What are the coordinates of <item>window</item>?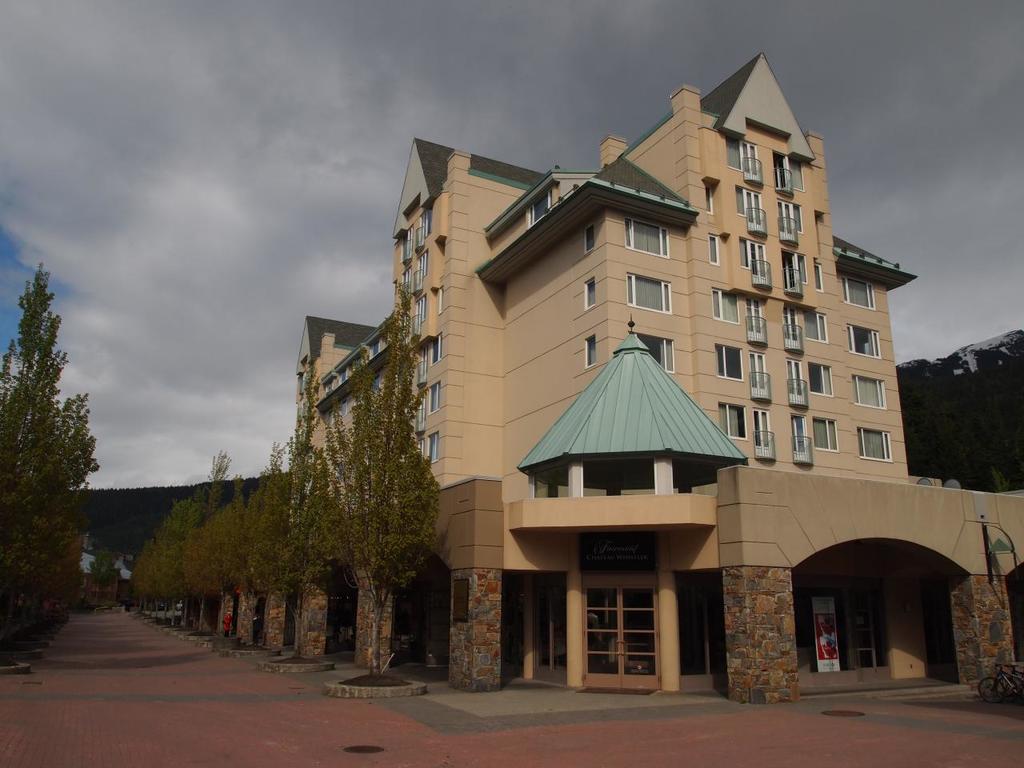
box=[338, 397, 346, 418].
